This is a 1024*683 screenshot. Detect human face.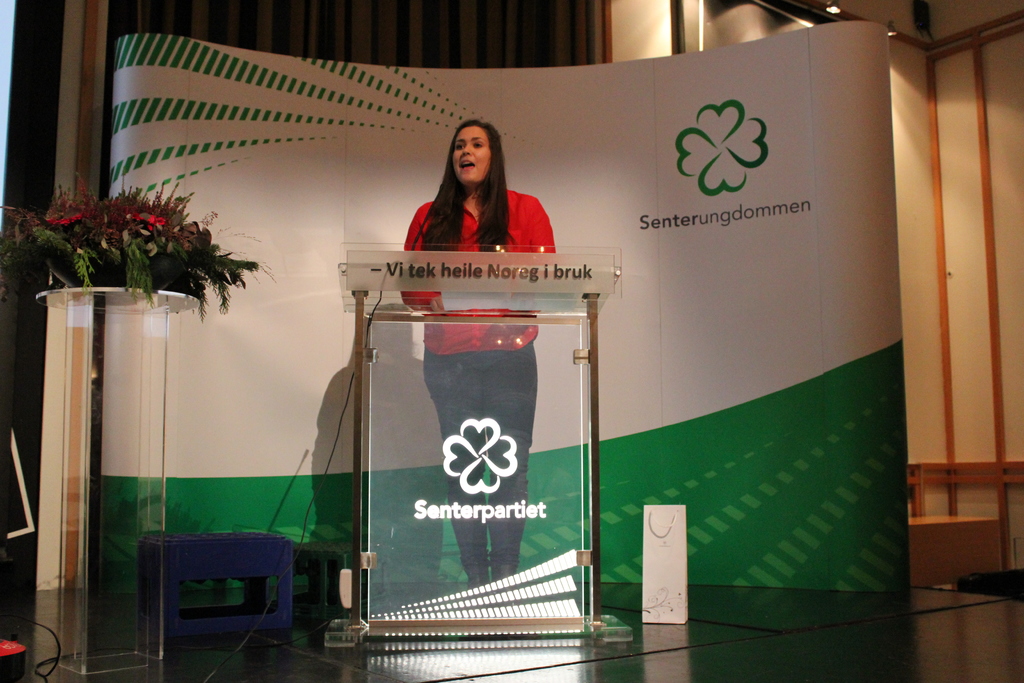
box=[451, 128, 486, 187].
